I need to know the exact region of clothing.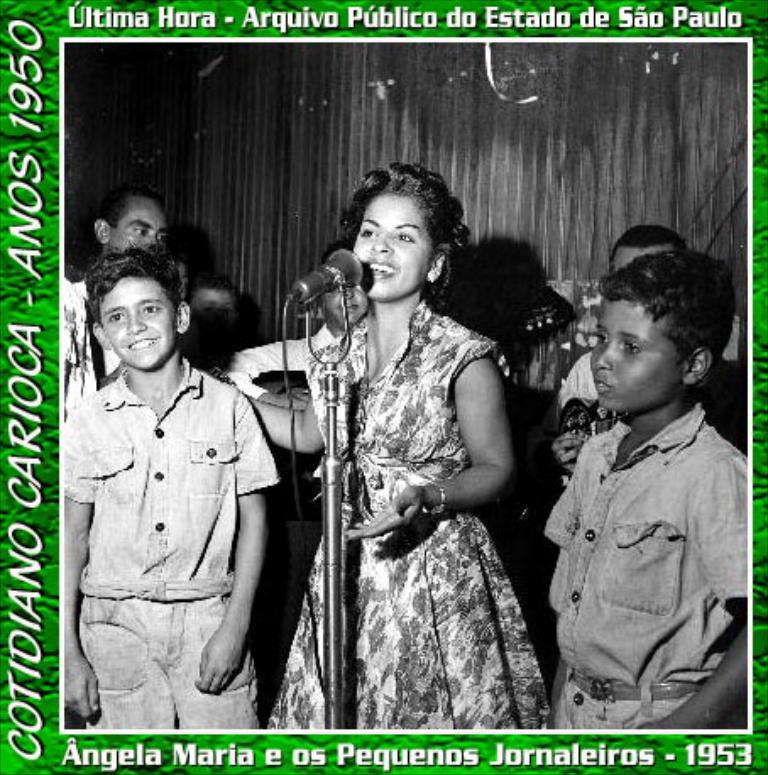
Region: detection(51, 350, 281, 584).
